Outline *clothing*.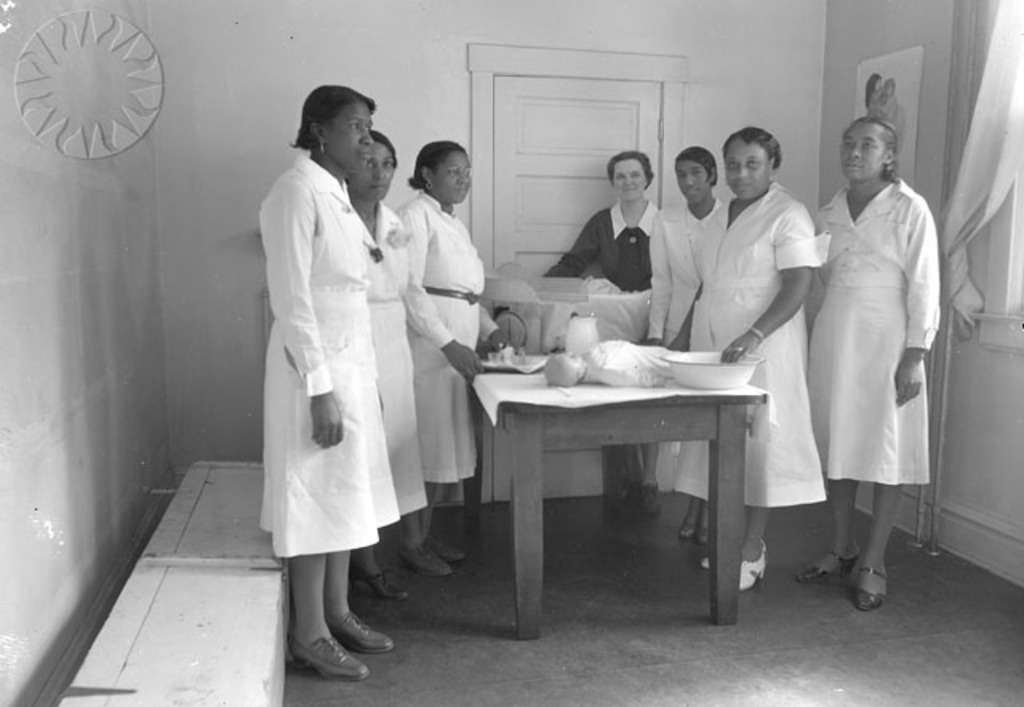
Outline: l=546, t=198, r=664, b=298.
